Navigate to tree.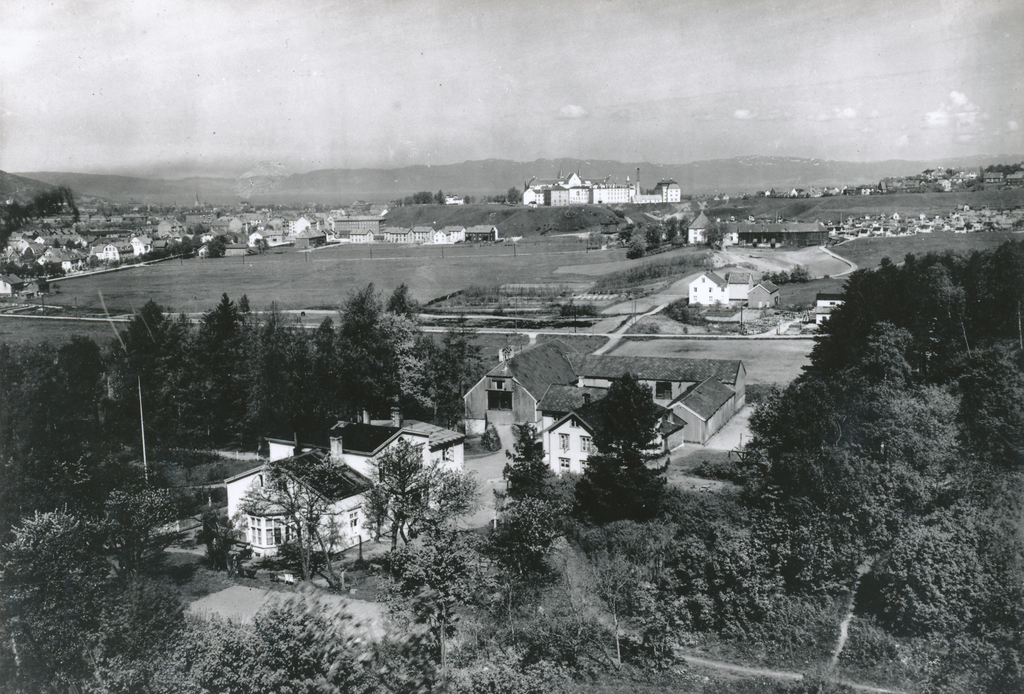
Navigation target: l=362, t=451, r=509, b=658.
